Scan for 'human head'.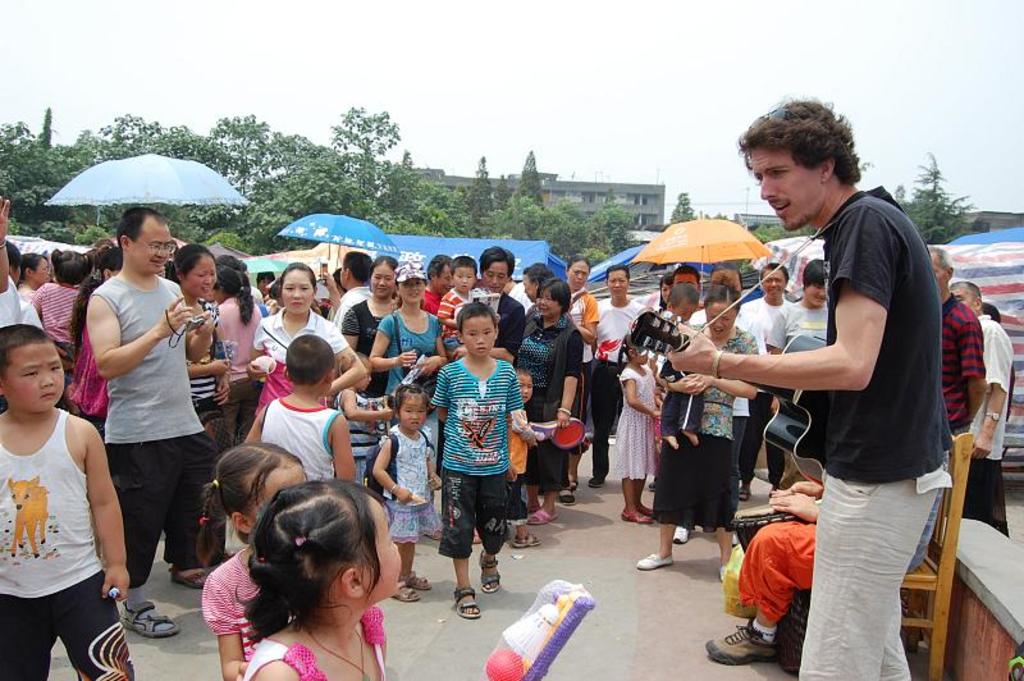
Scan result: detection(88, 246, 96, 255).
